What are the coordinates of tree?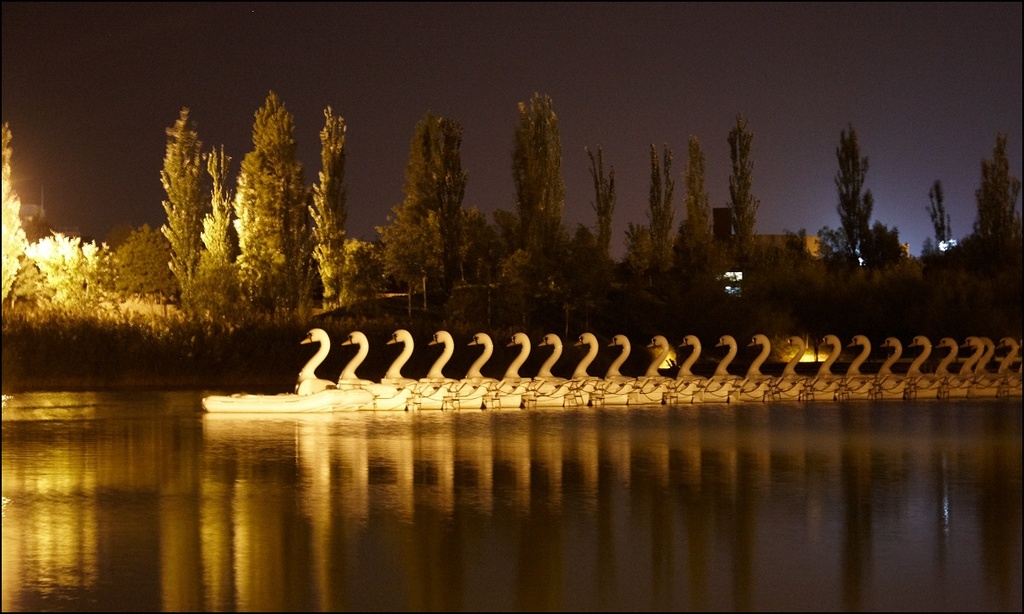
<box>723,116,771,268</box>.
